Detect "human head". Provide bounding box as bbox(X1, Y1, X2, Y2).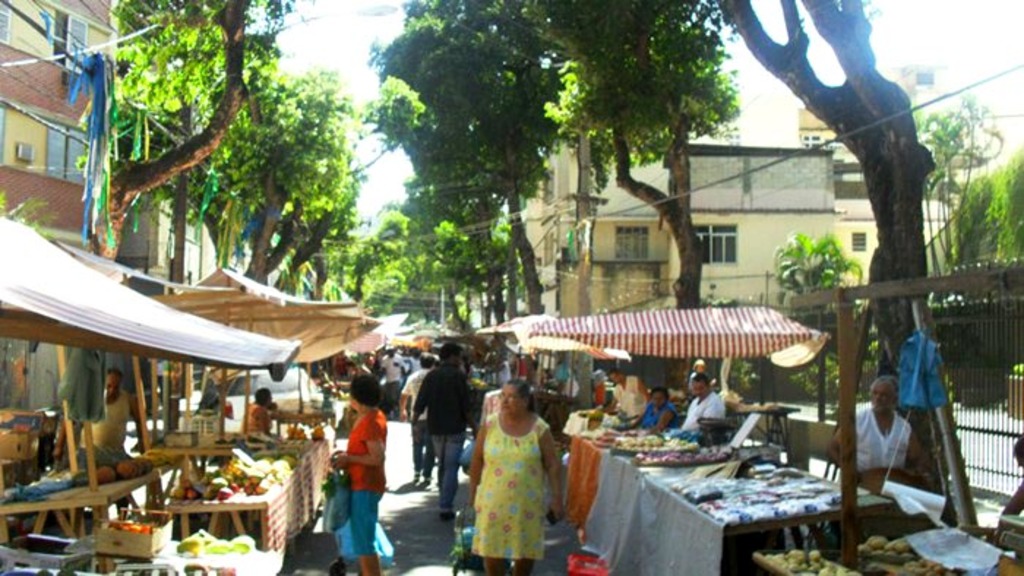
bbox(252, 386, 271, 412).
